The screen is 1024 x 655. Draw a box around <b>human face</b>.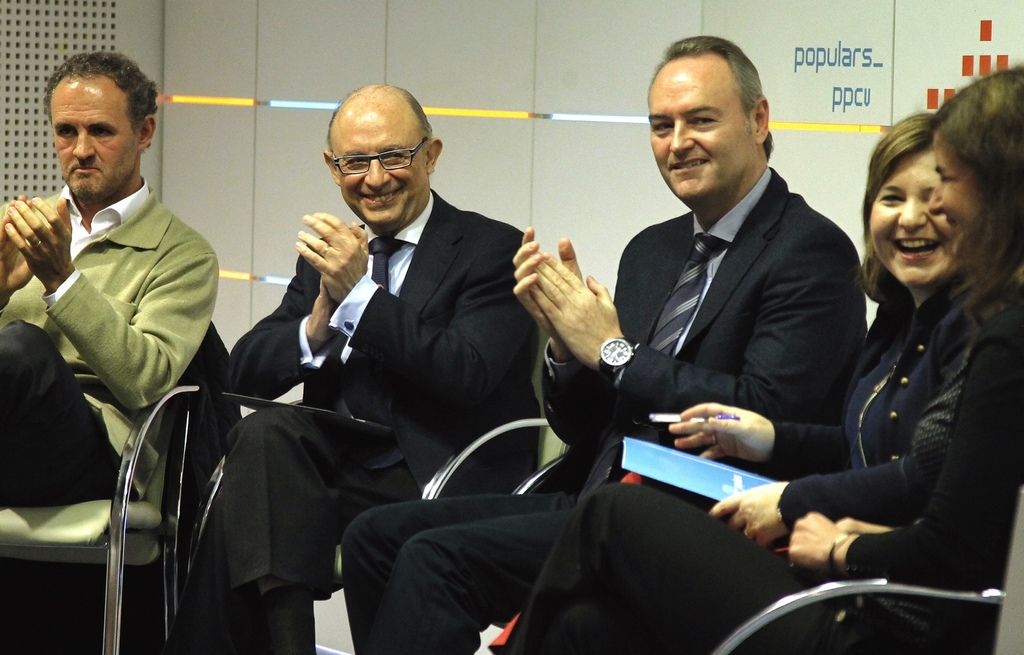
bbox=(930, 133, 984, 234).
